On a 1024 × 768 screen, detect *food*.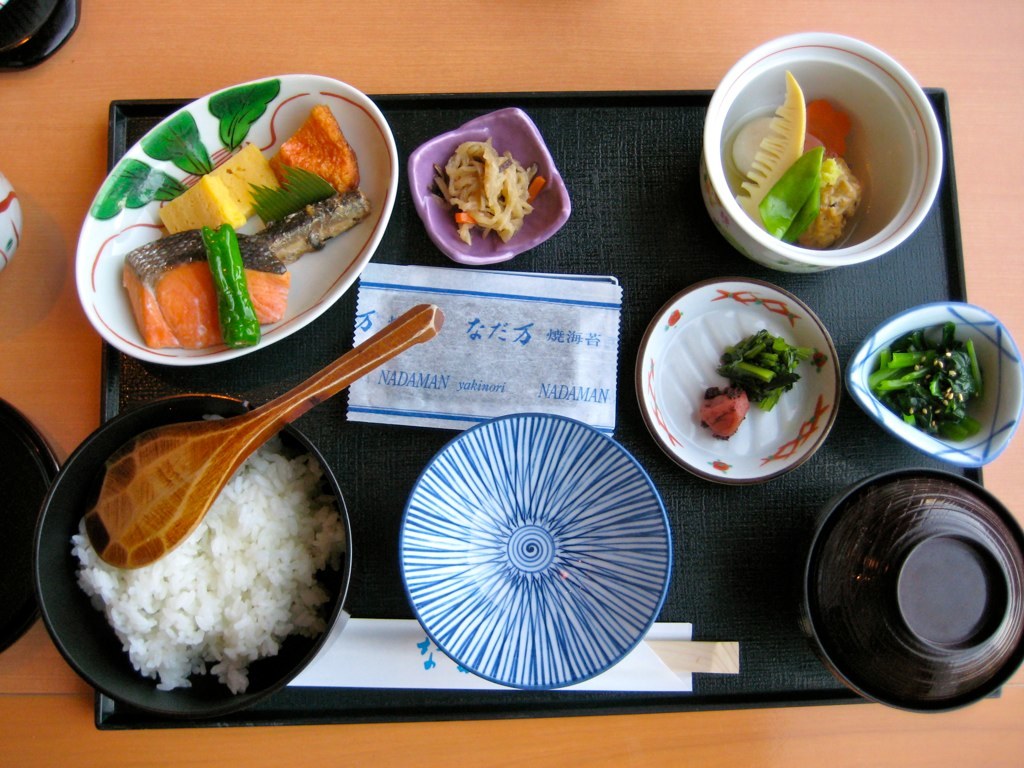
(698,387,750,442).
